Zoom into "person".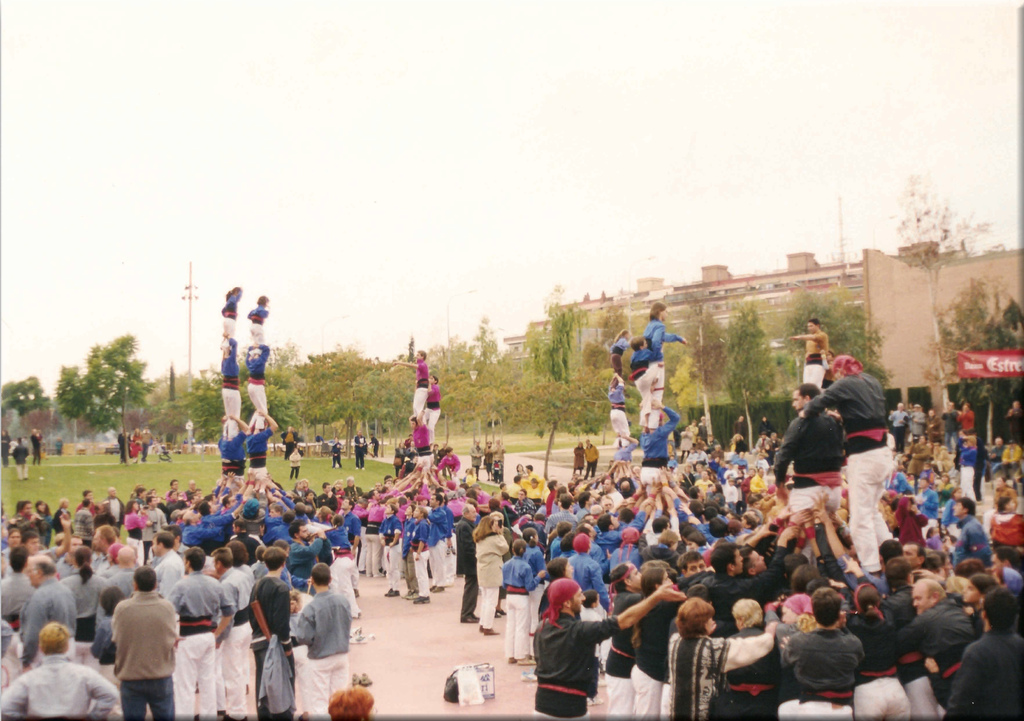
Zoom target: 218:415:249:491.
